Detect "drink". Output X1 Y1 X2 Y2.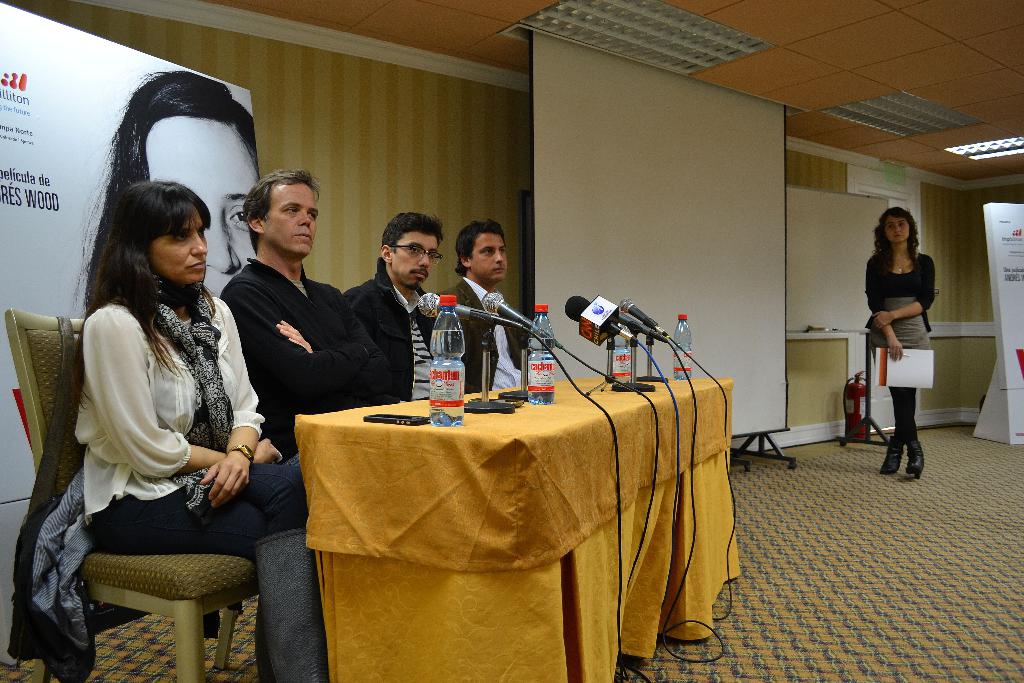
433 295 463 425.
